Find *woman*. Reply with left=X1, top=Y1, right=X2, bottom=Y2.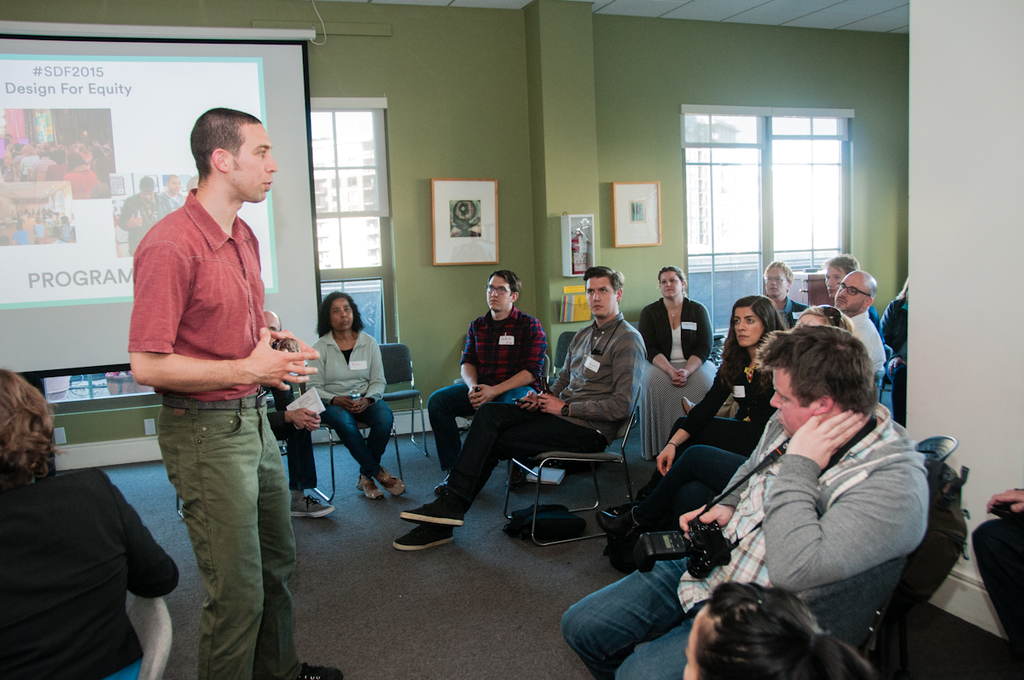
left=587, top=295, right=787, bottom=543.
